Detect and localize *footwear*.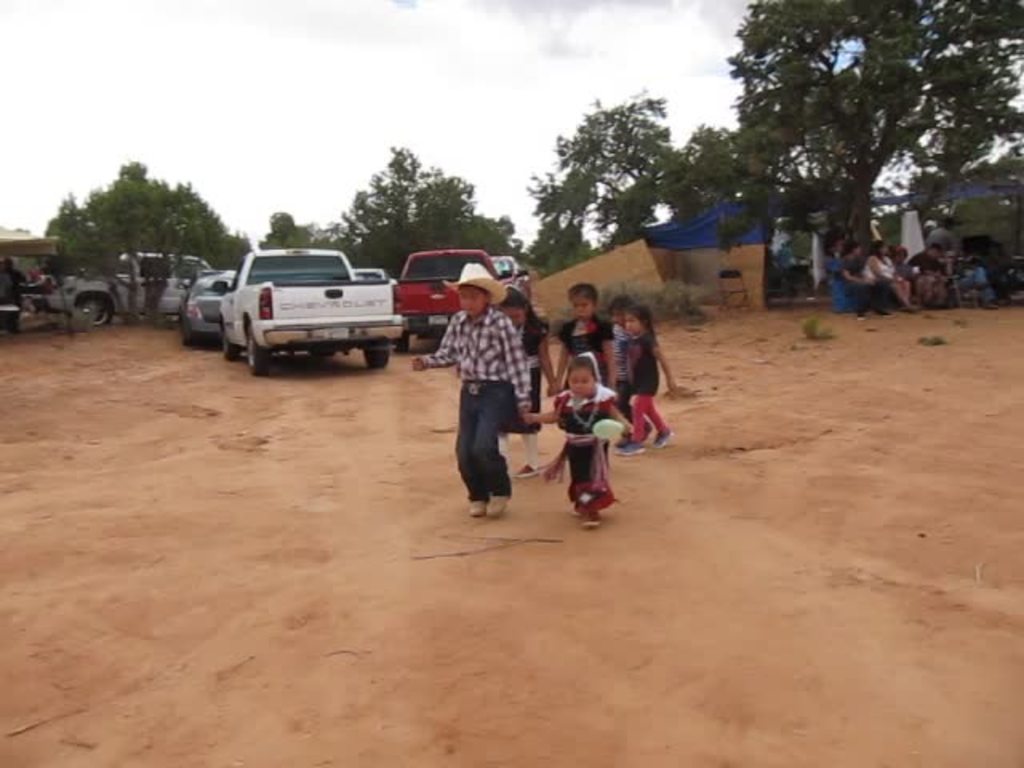
Localized at bbox(618, 438, 648, 454).
